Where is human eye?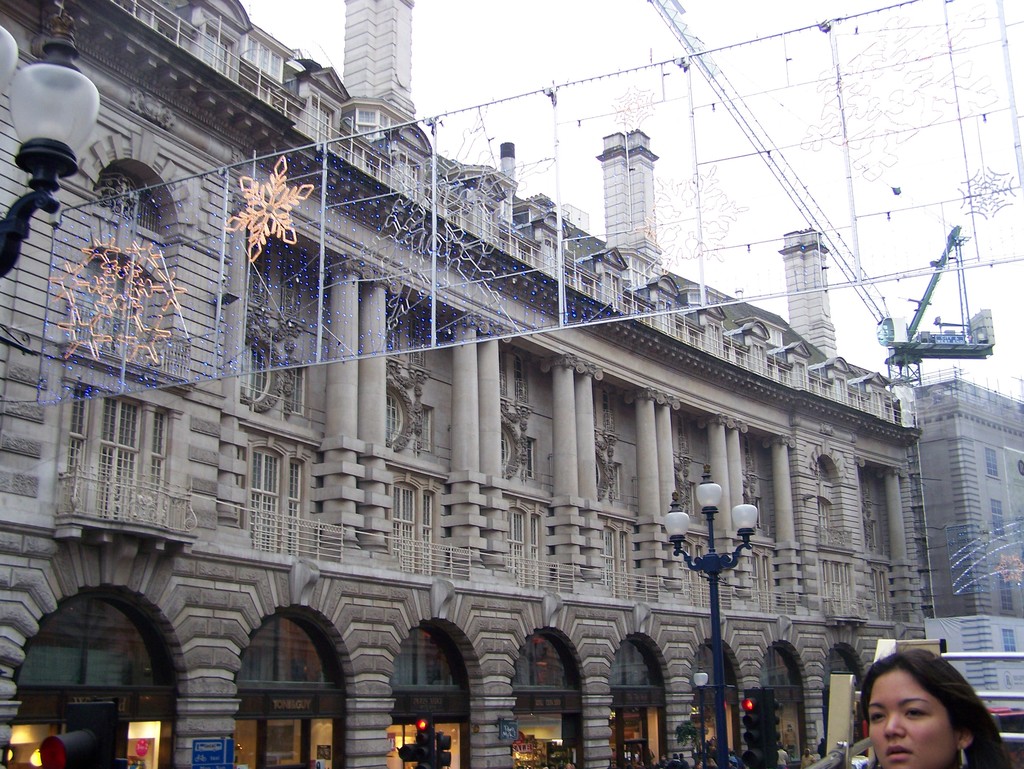
[x1=904, y1=705, x2=932, y2=718].
